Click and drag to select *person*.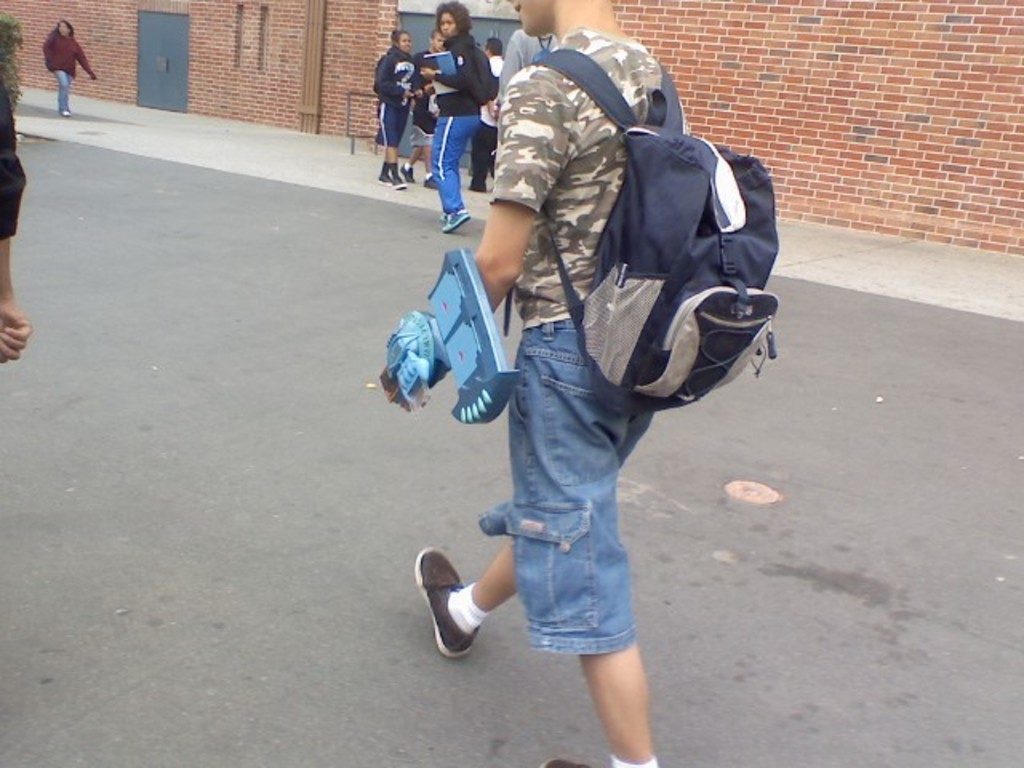
Selection: bbox(379, 32, 418, 189).
